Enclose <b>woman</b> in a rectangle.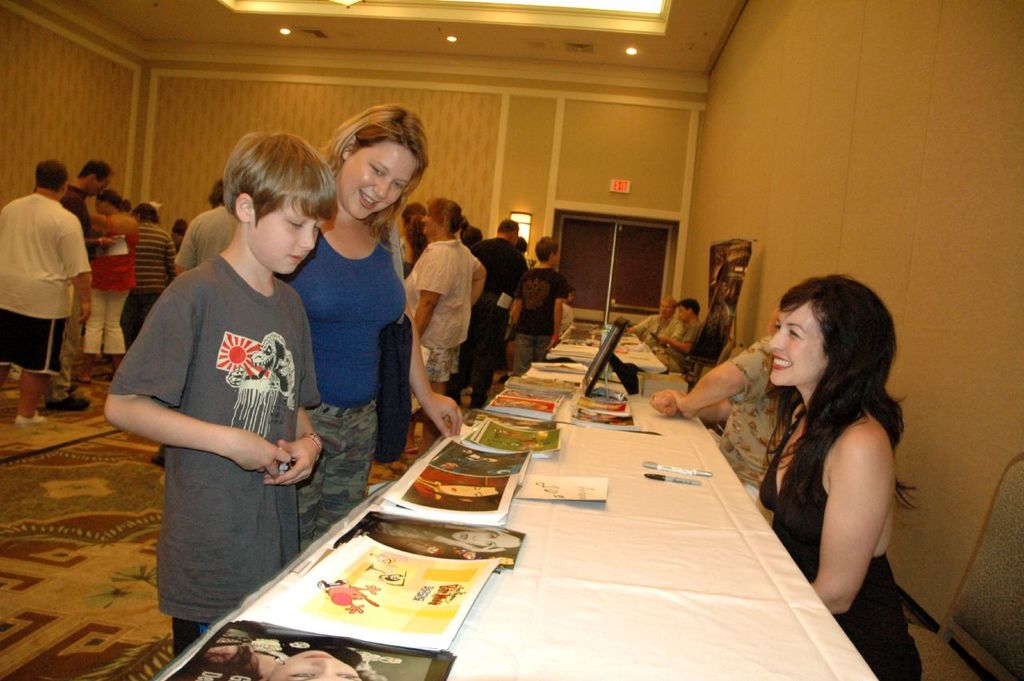
box(203, 633, 367, 680).
